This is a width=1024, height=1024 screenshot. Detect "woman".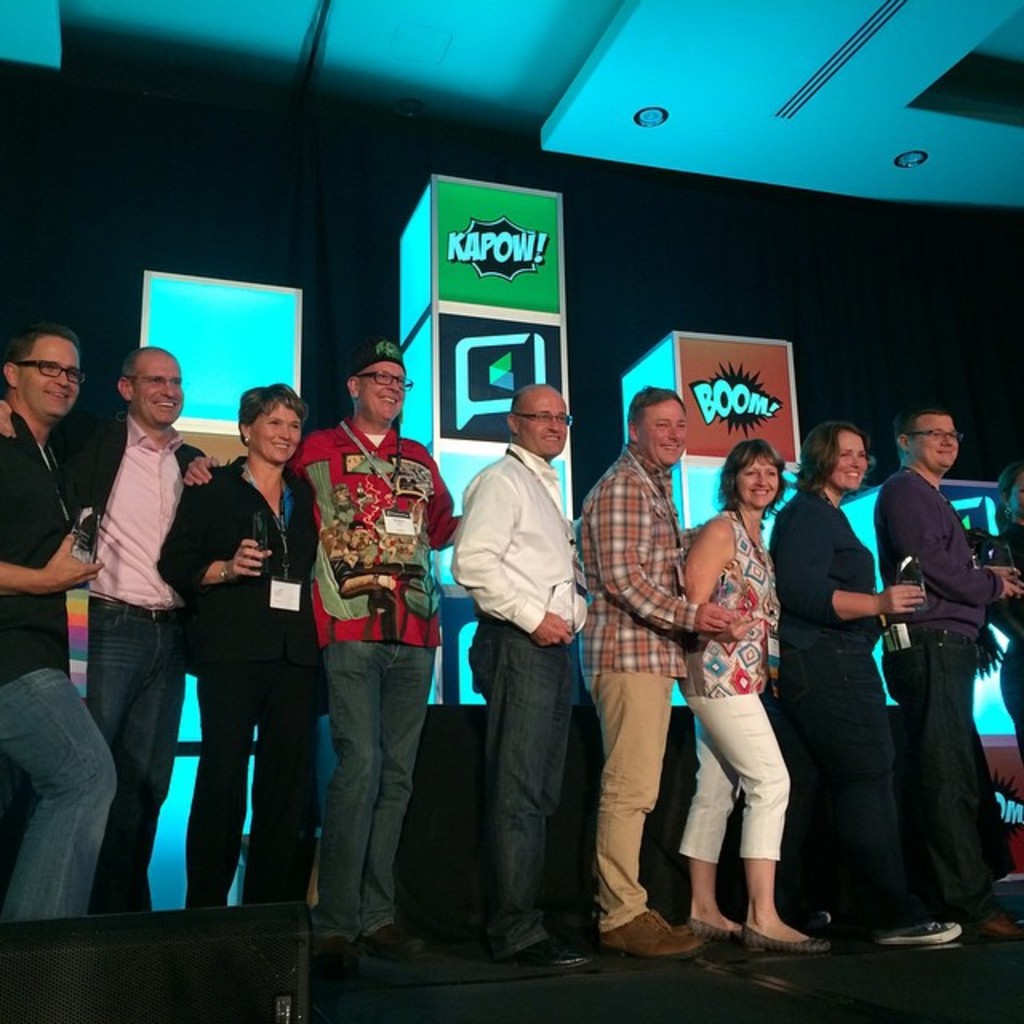
<region>664, 432, 821, 982</region>.
